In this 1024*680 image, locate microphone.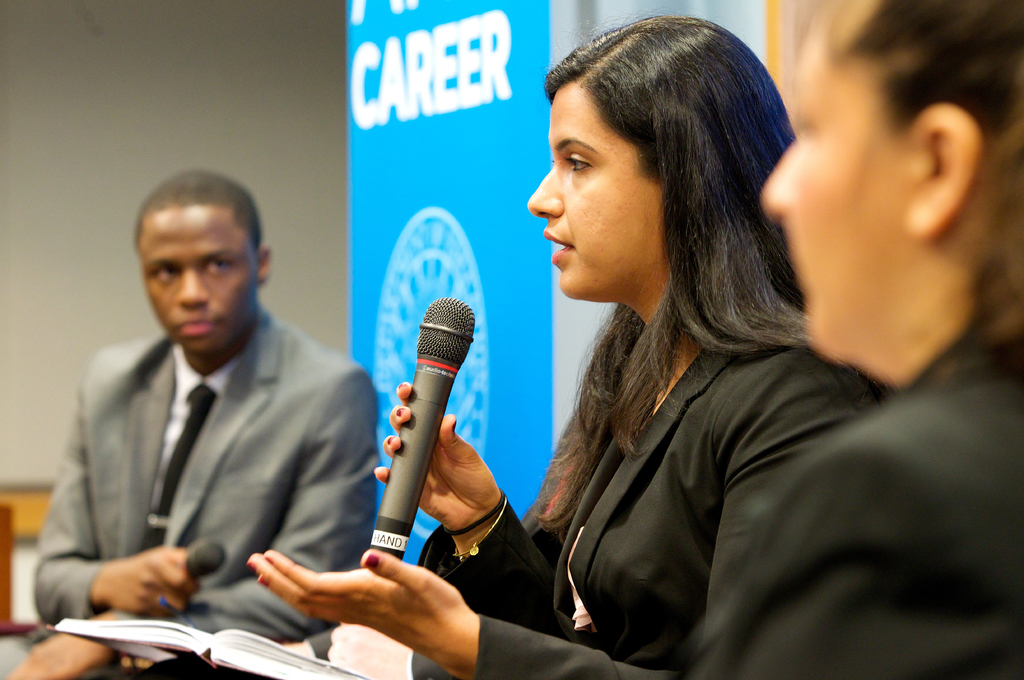
Bounding box: [left=362, top=308, right=494, bottom=566].
